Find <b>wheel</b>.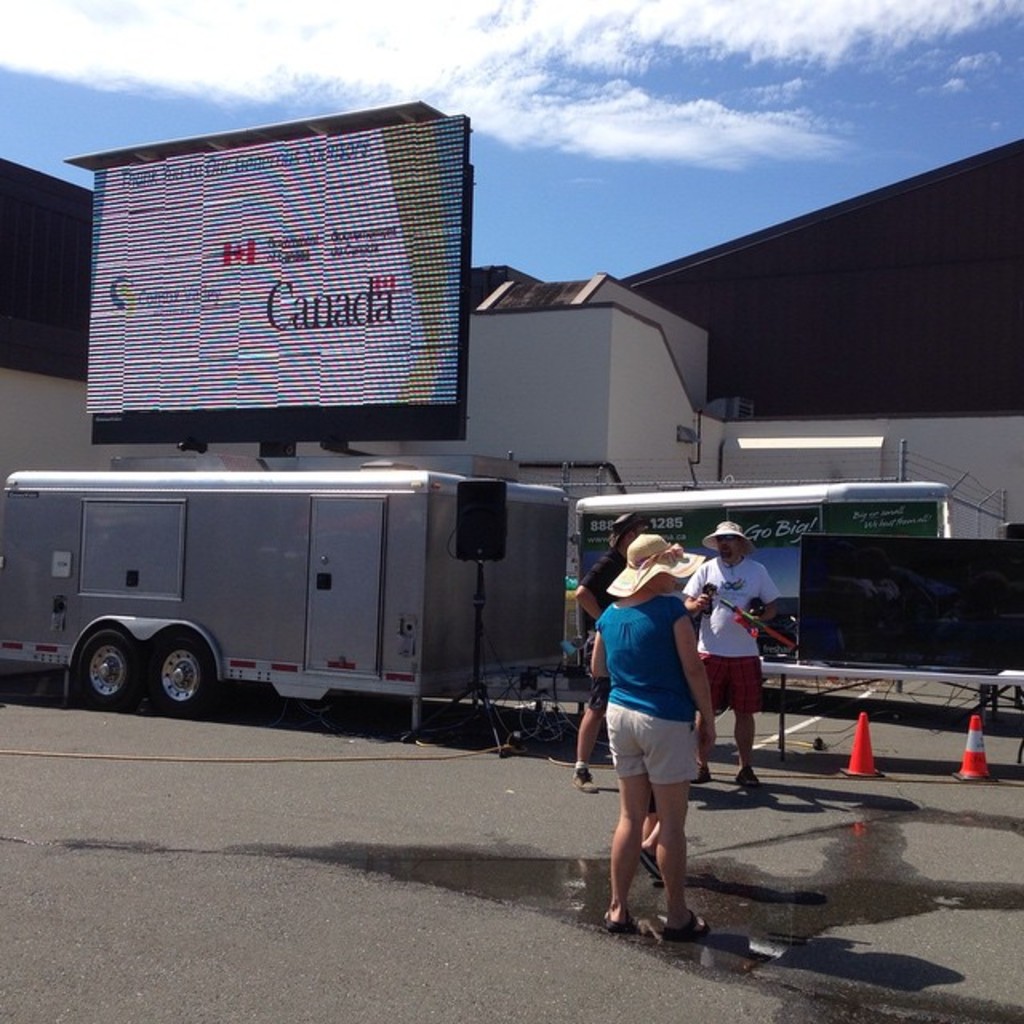
(154, 638, 214, 706).
